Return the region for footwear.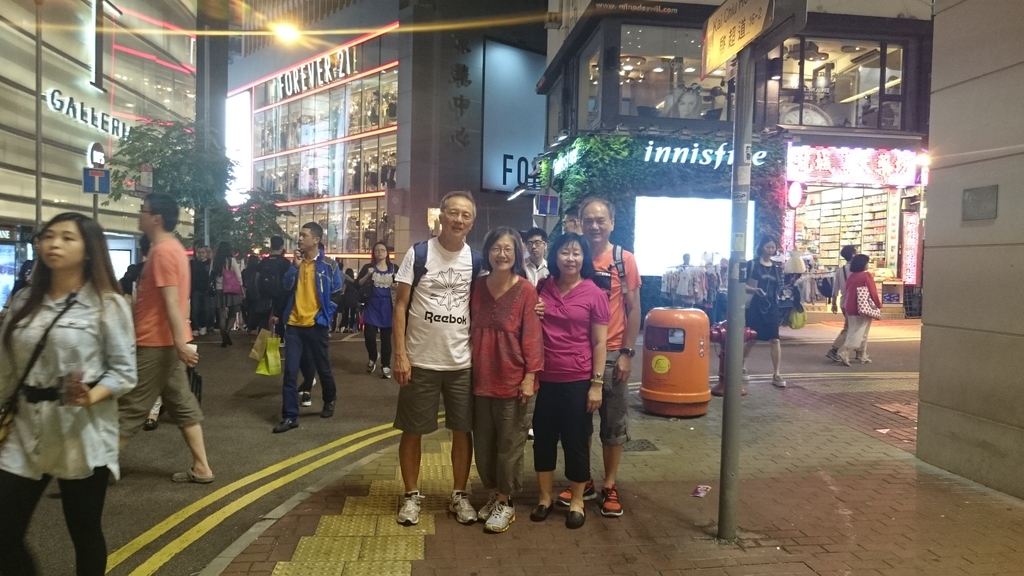
pyautogui.locateOnScreen(770, 374, 786, 387).
